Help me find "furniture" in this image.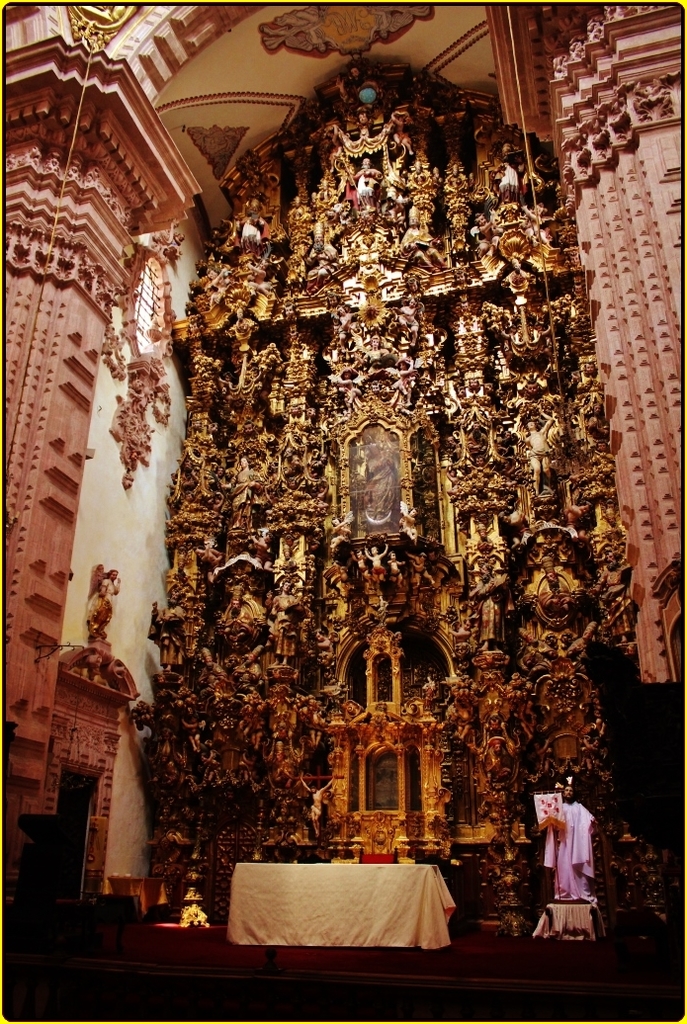
Found it: BBox(531, 901, 594, 944).
